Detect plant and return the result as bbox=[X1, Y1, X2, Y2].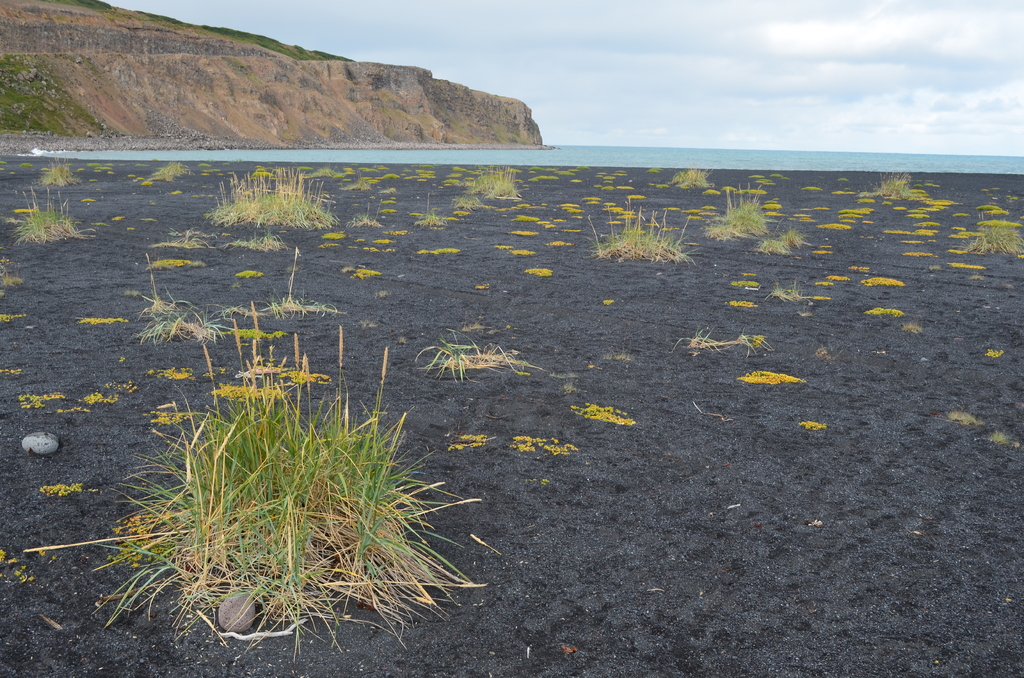
bbox=[40, 480, 77, 496].
